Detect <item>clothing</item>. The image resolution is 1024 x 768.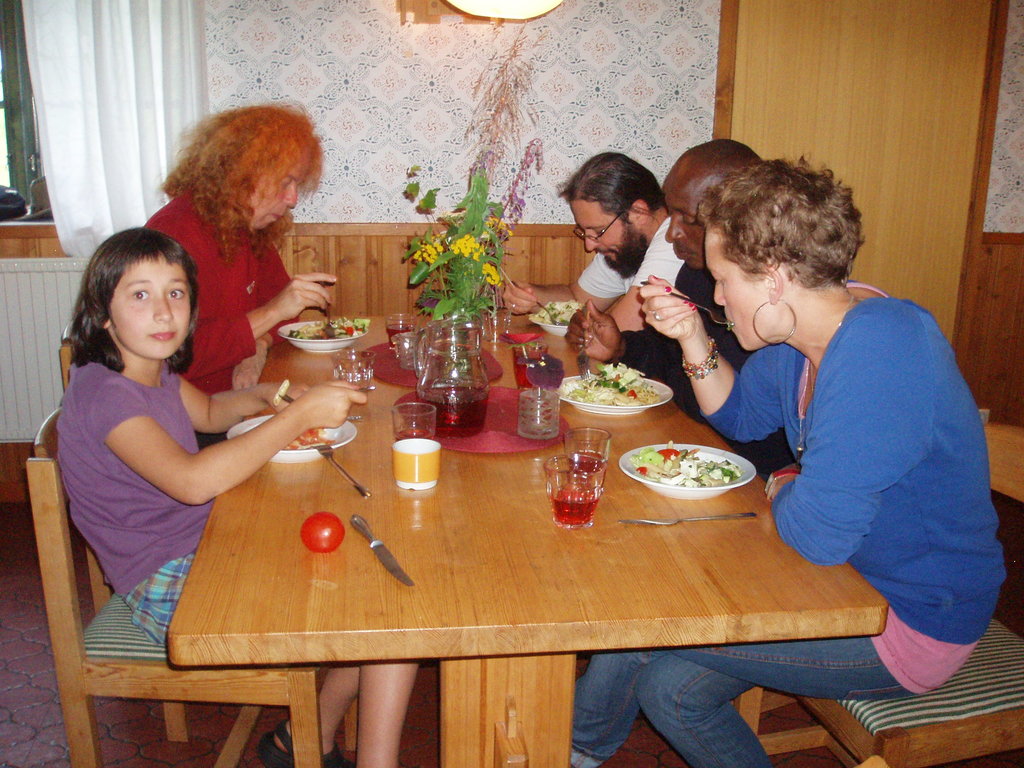
732:222:1000:707.
